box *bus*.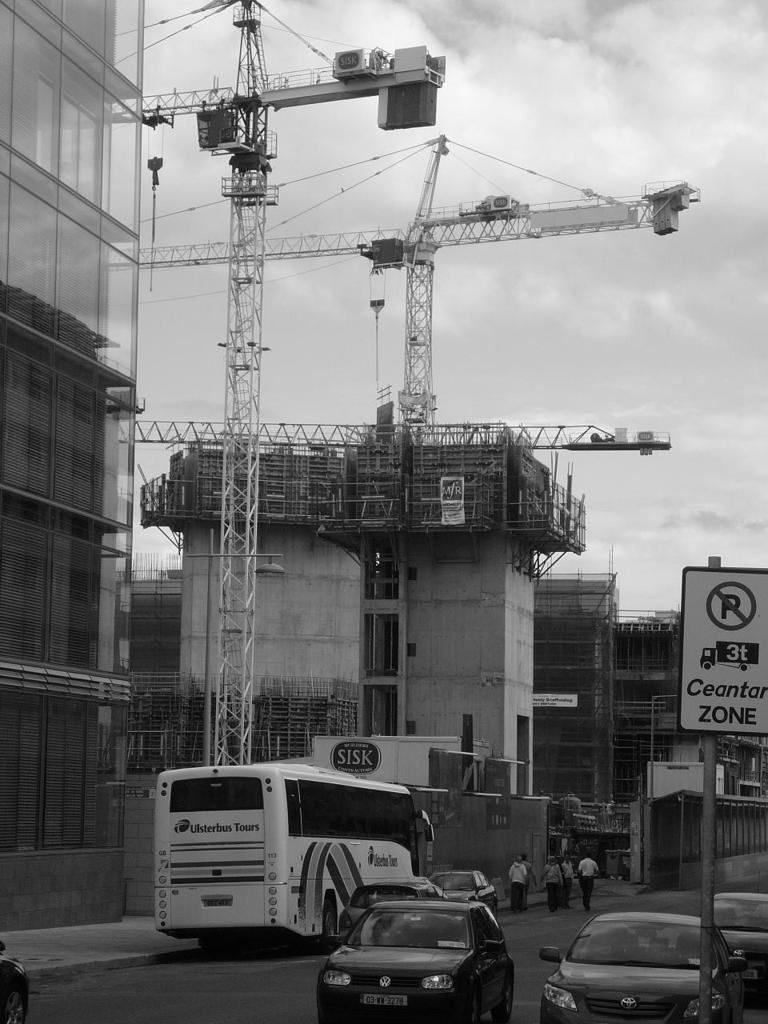
select_region(147, 766, 433, 951).
